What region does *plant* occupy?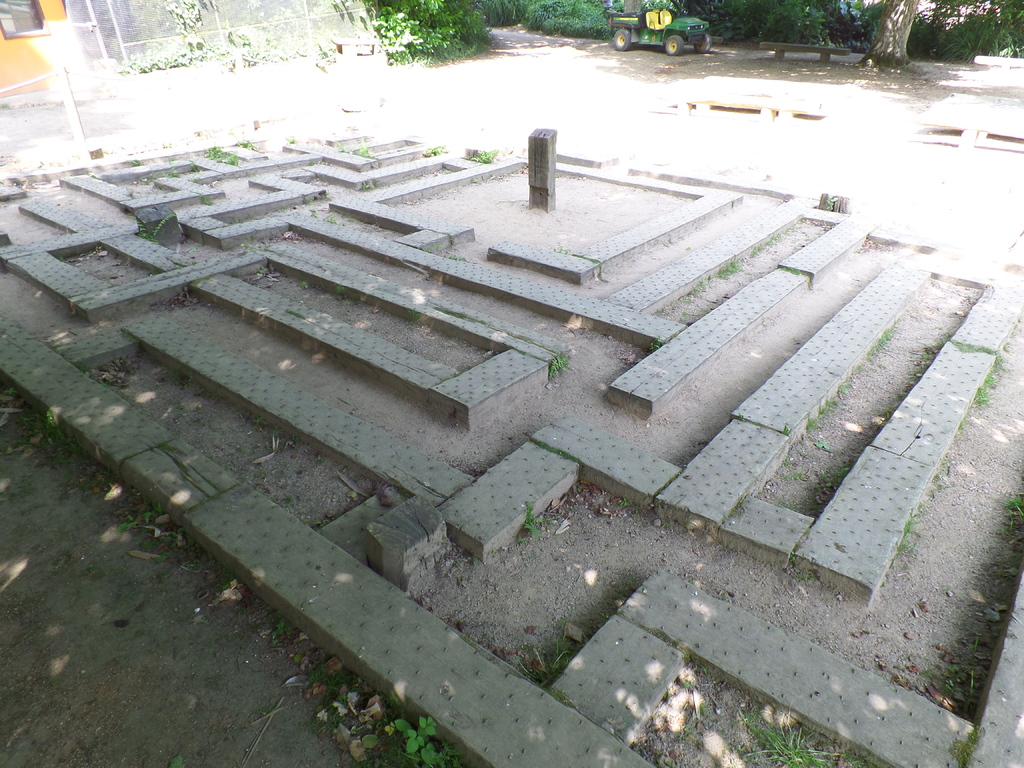
<box>188,157,200,173</box>.
